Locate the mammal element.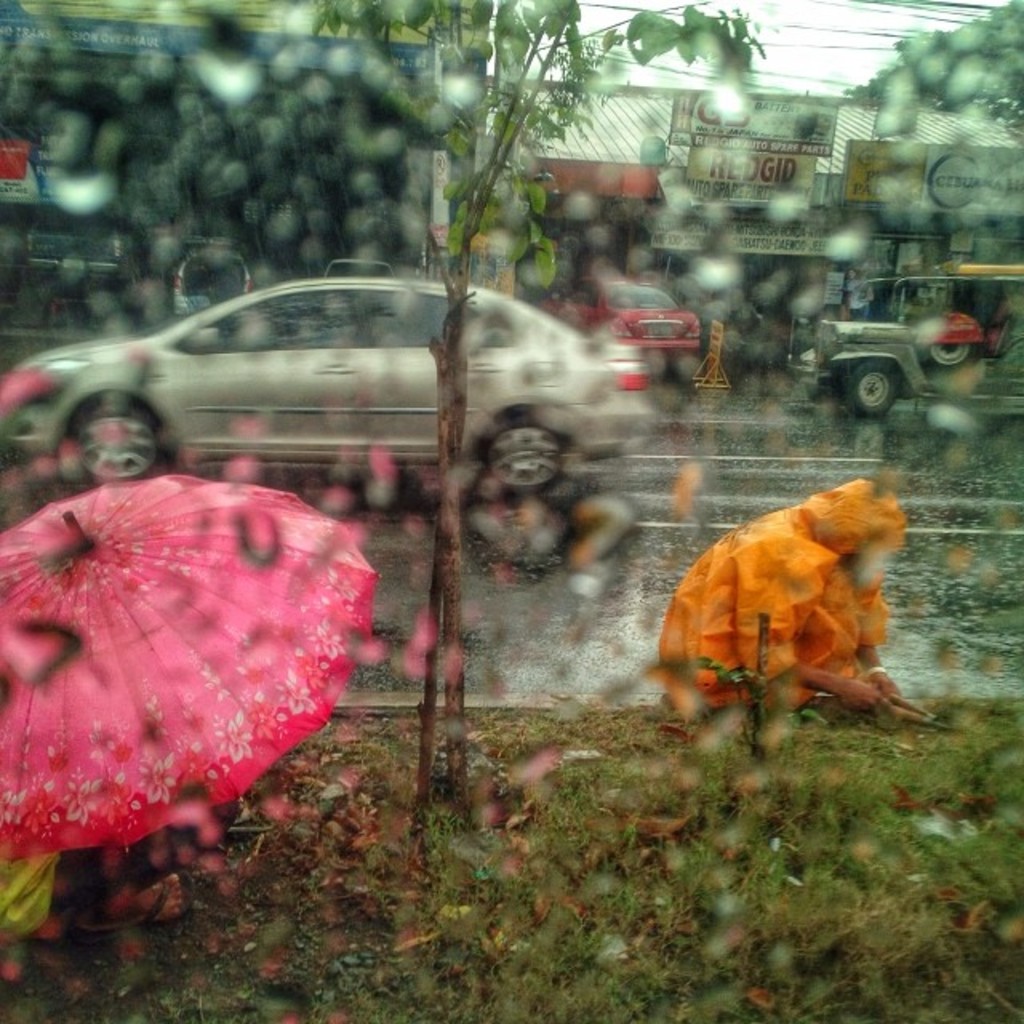
Element bbox: [x1=851, y1=266, x2=870, y2=328].
